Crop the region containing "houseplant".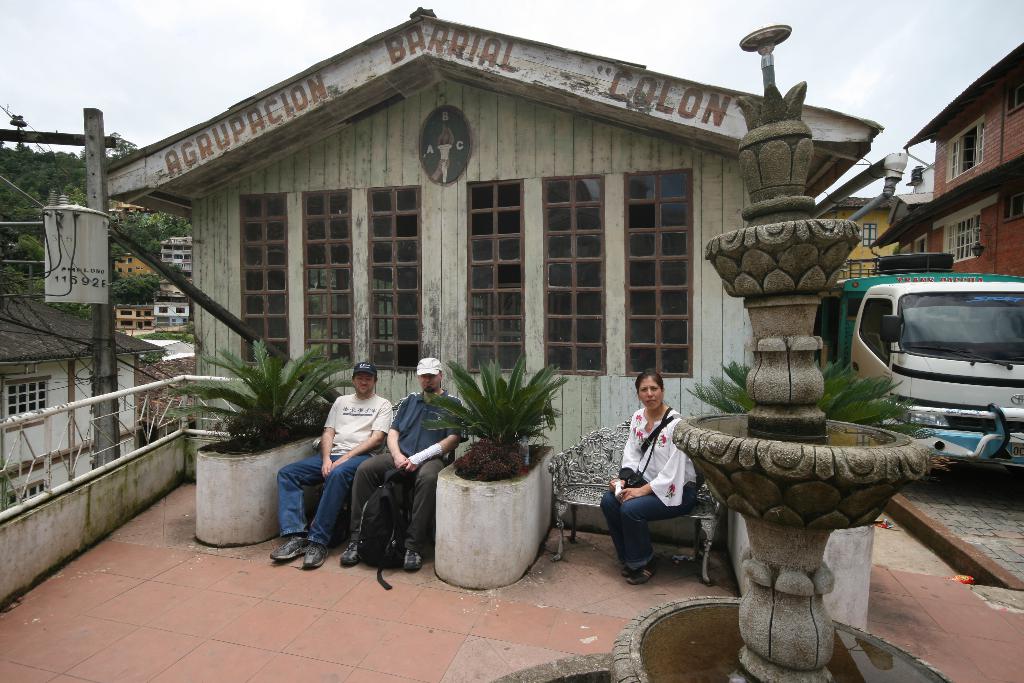
Crop region: (426, 352, 570, 605).
